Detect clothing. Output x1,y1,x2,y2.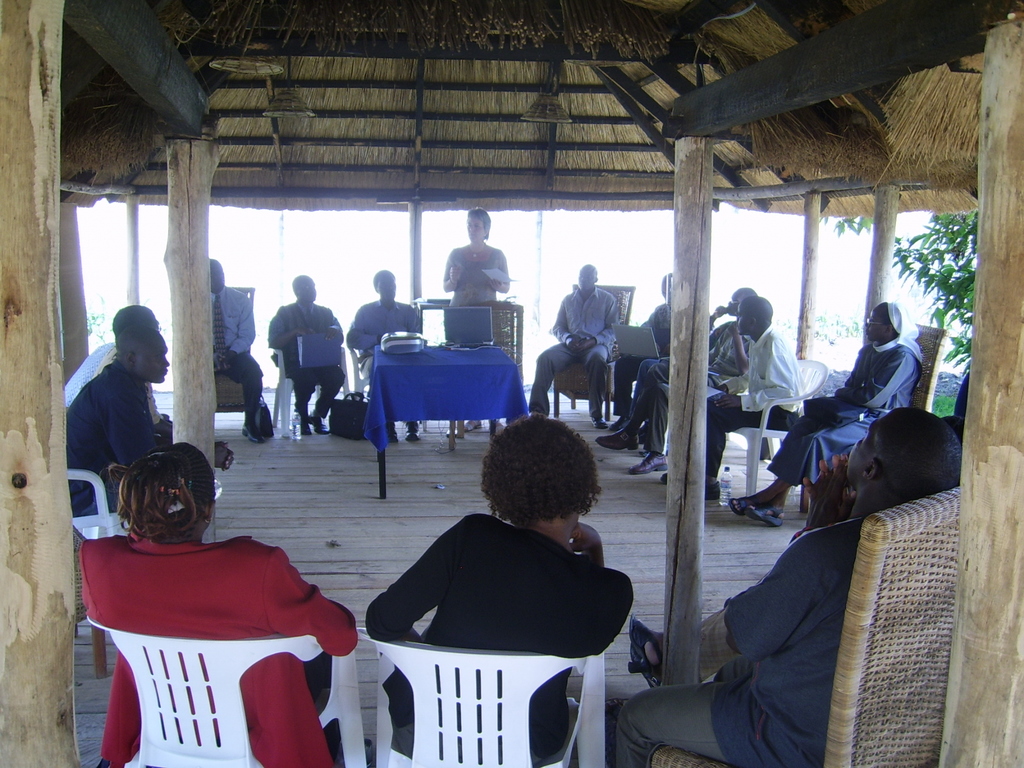
362,509,637,762.
